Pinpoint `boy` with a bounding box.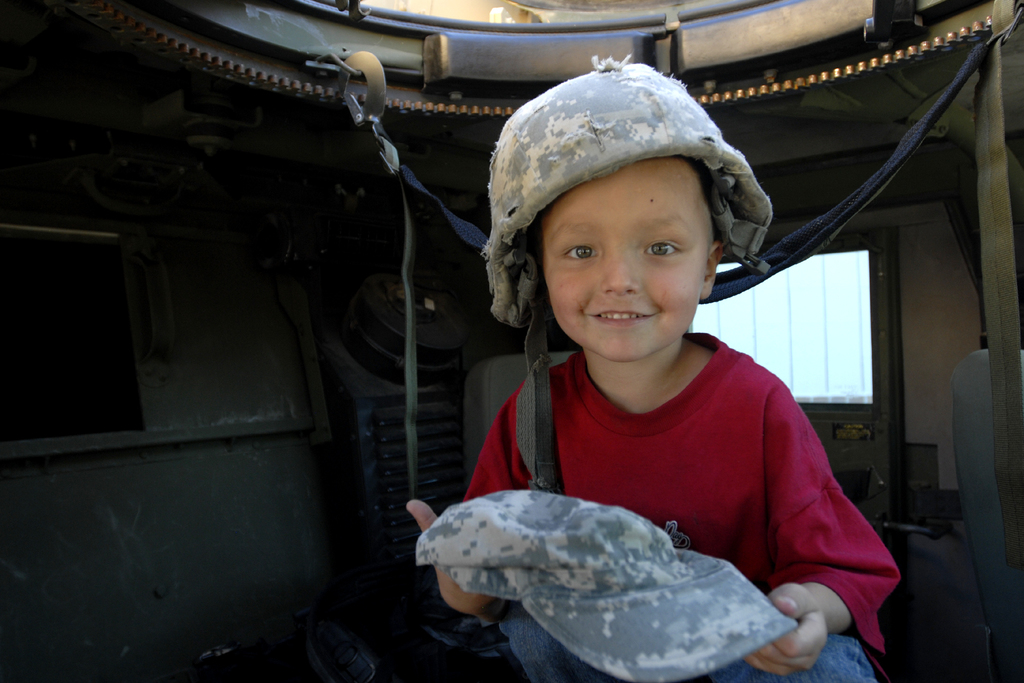
crop(404, 81, 884, 673).
